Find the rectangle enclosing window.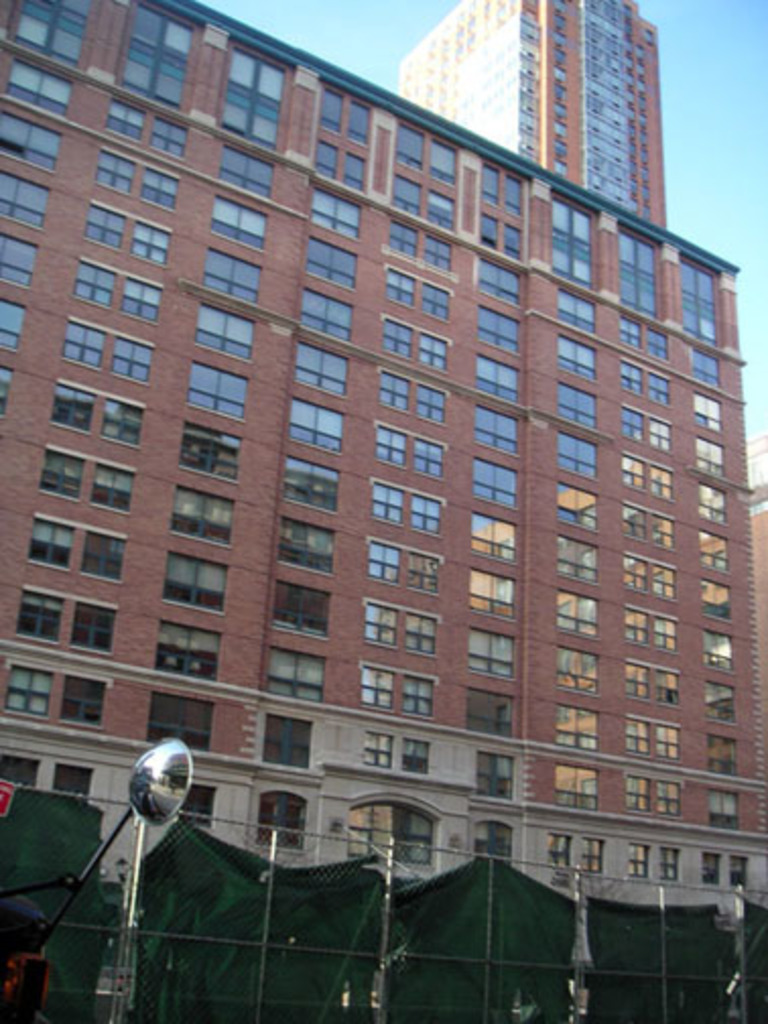
{"x1": 0, "y1": 356, "x2": 10, "y2": 404}.
